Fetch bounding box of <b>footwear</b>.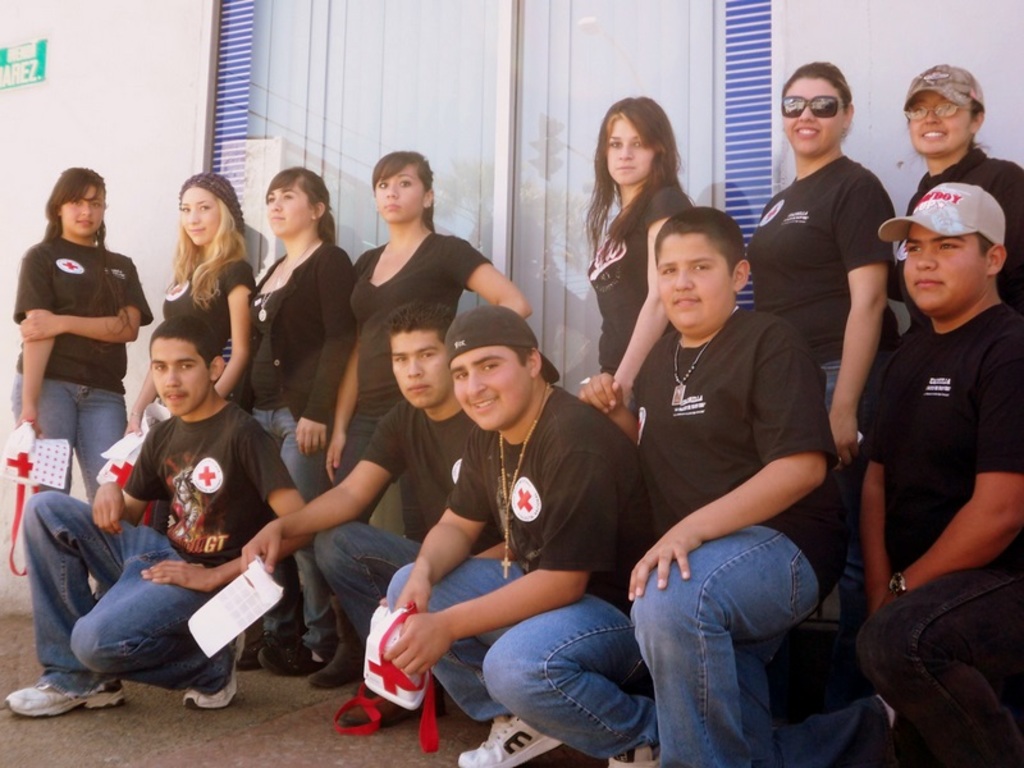
Bbox: {"left": 611, "top": 740, "right": 664, "bottom": 767}.
